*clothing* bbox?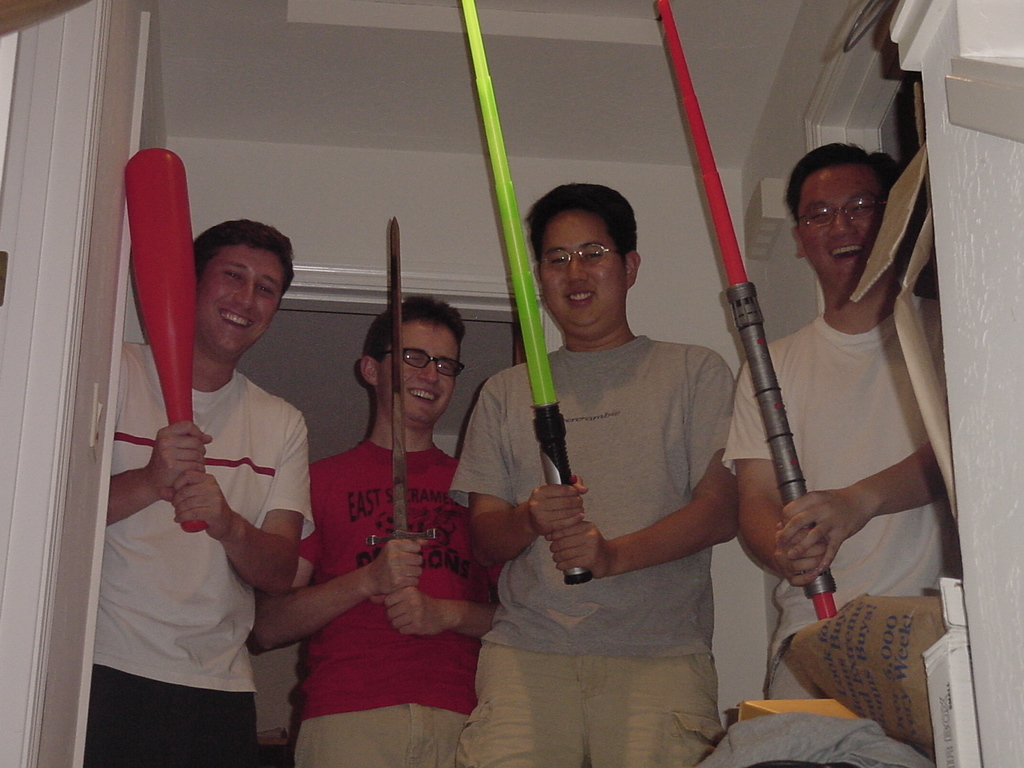
region(292, 439, 498, 767)
